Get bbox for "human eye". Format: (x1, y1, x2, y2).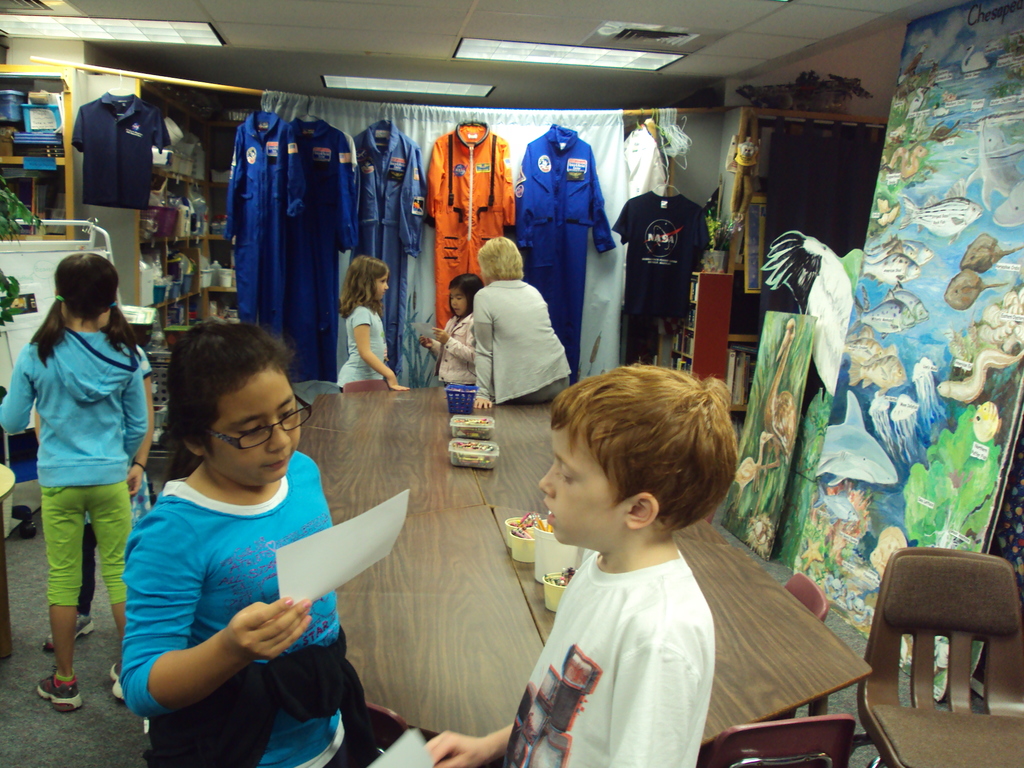
(279, 408, 292, 420).
